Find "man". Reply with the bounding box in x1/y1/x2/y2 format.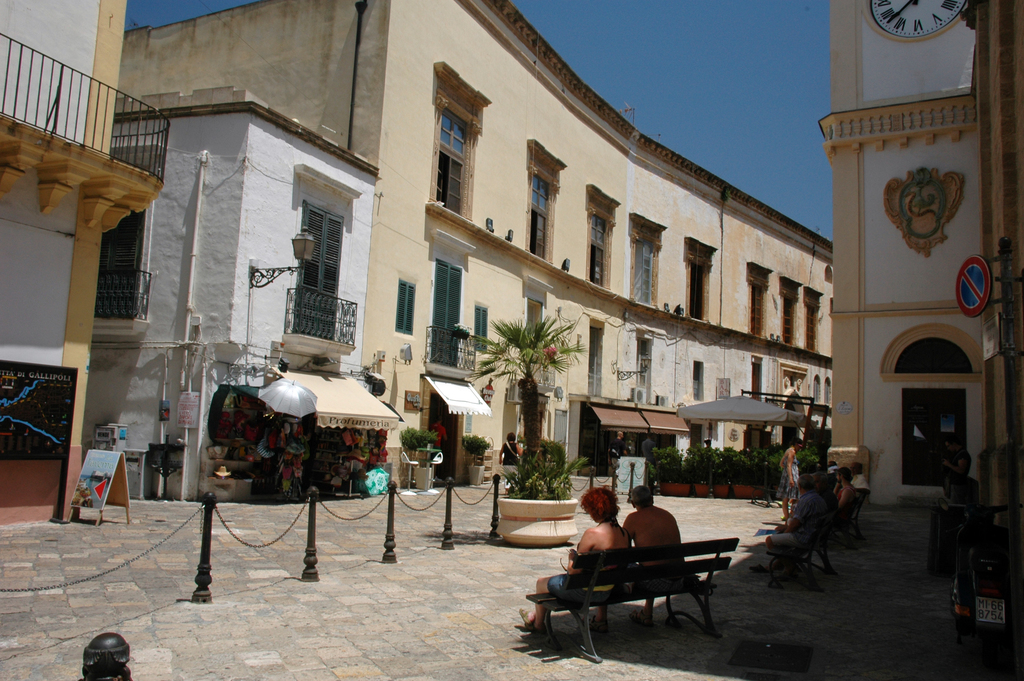
833/465/853/509.
